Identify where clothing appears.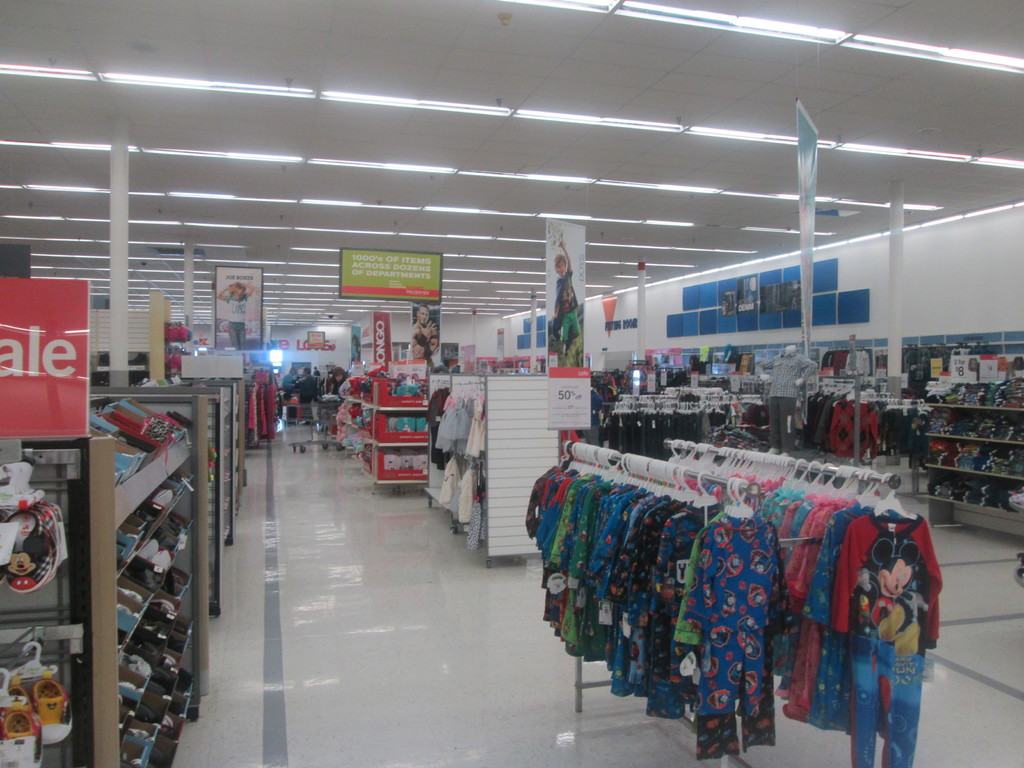
Appears at [x1=670, y1=499, x2=806, y2=758].
